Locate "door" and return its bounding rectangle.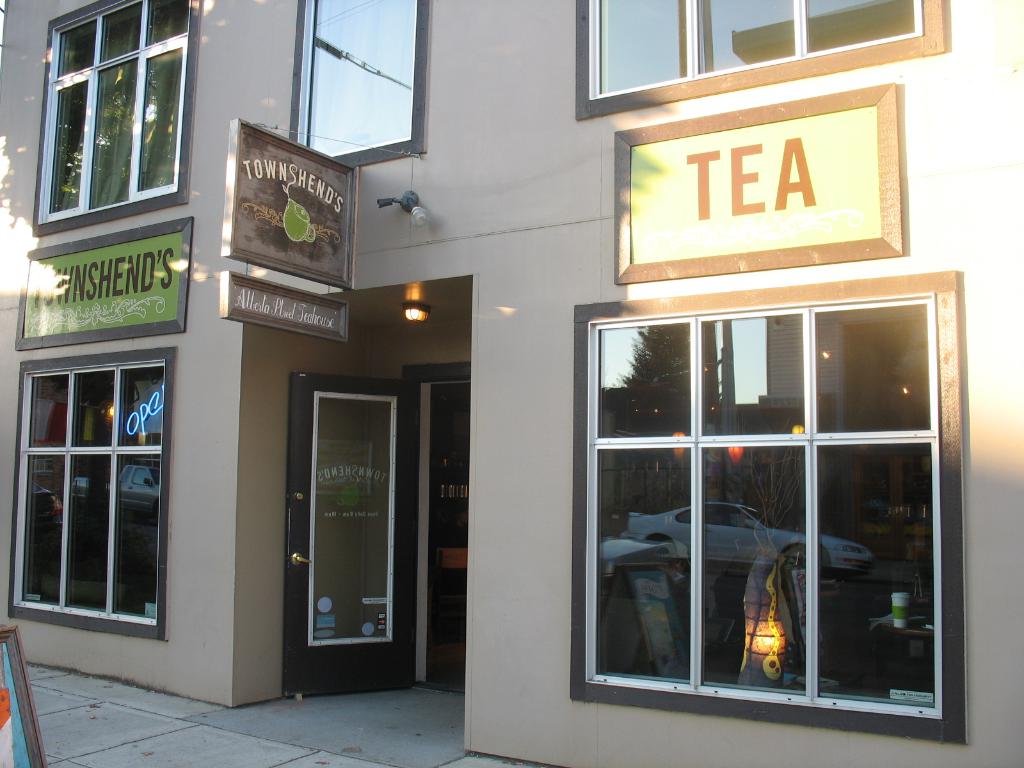
box(273, 365, 420, 701).
